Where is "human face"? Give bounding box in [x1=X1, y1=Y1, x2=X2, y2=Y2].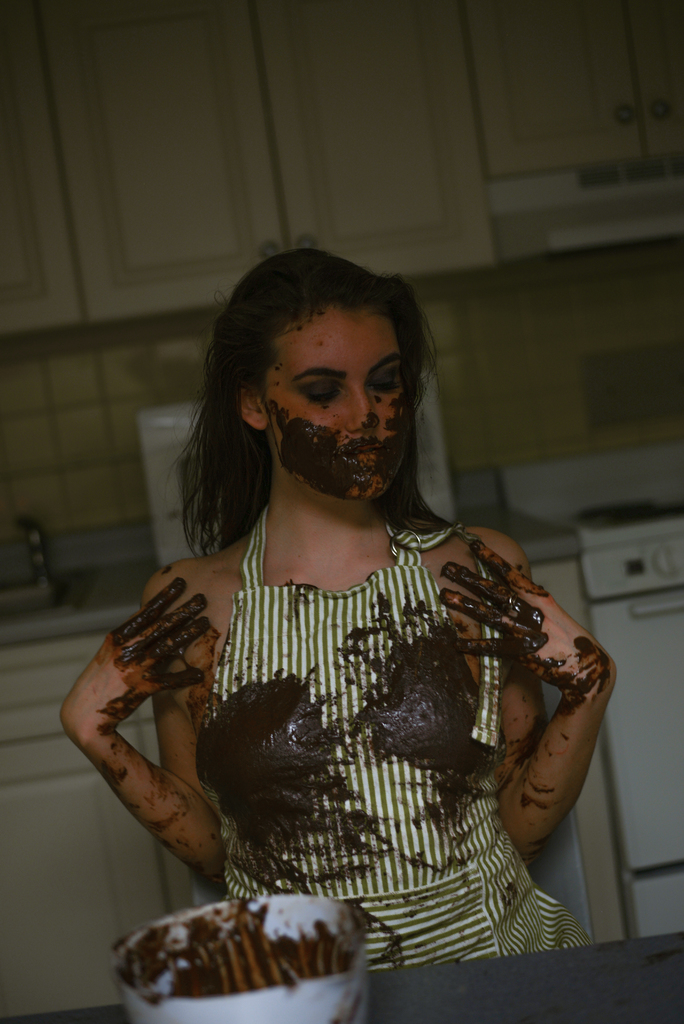
[x1=266, y1=314, x2=406, y2=504].
